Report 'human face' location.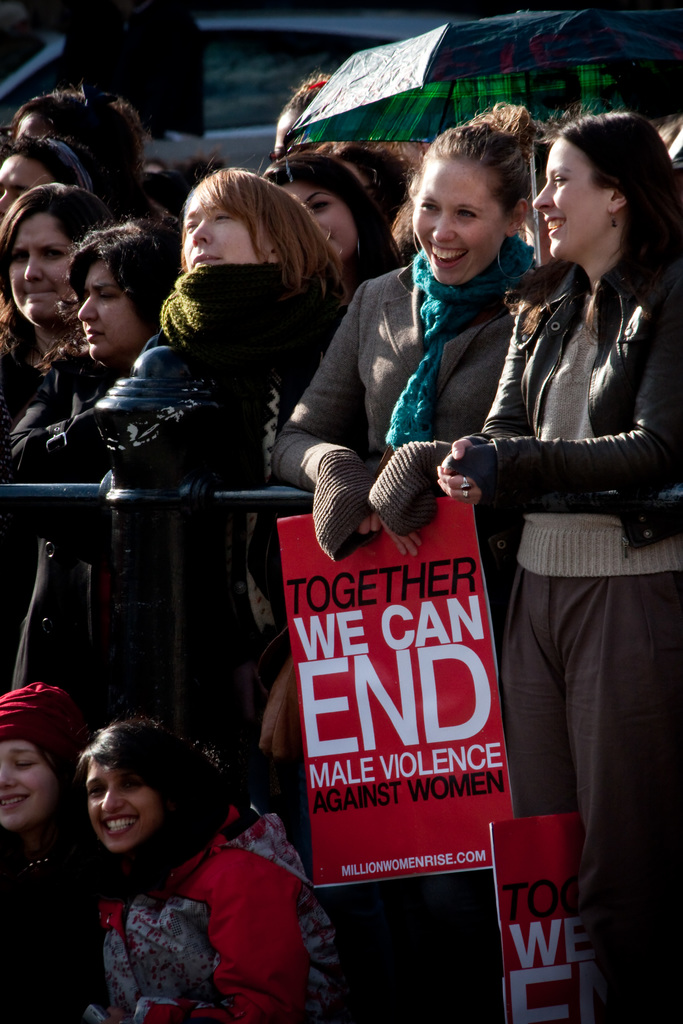
Report: crop(274, 186, 357, 258).
